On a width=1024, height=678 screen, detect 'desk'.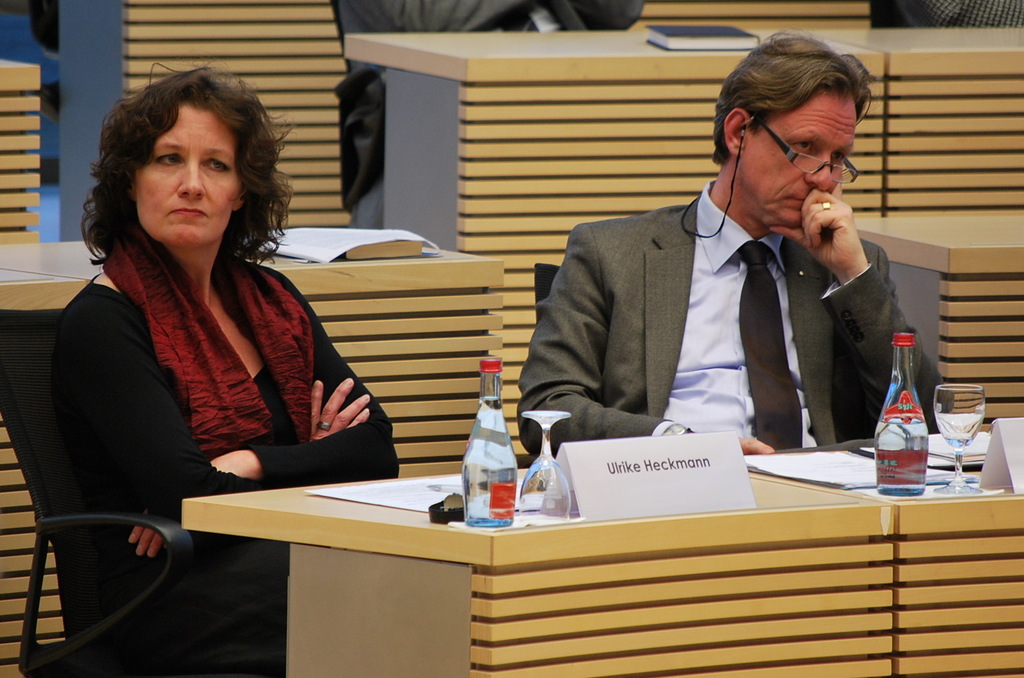
select_region(852, 216, 1023, 435).
